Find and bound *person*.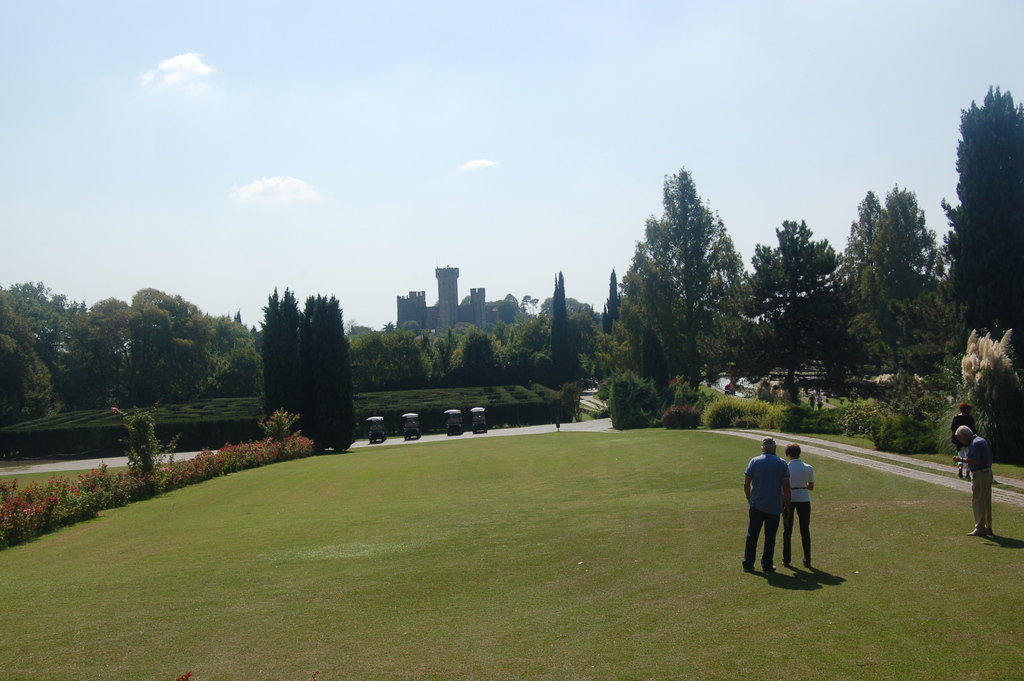
Bound: [left=817, top=390, right=827, bottom=409].
